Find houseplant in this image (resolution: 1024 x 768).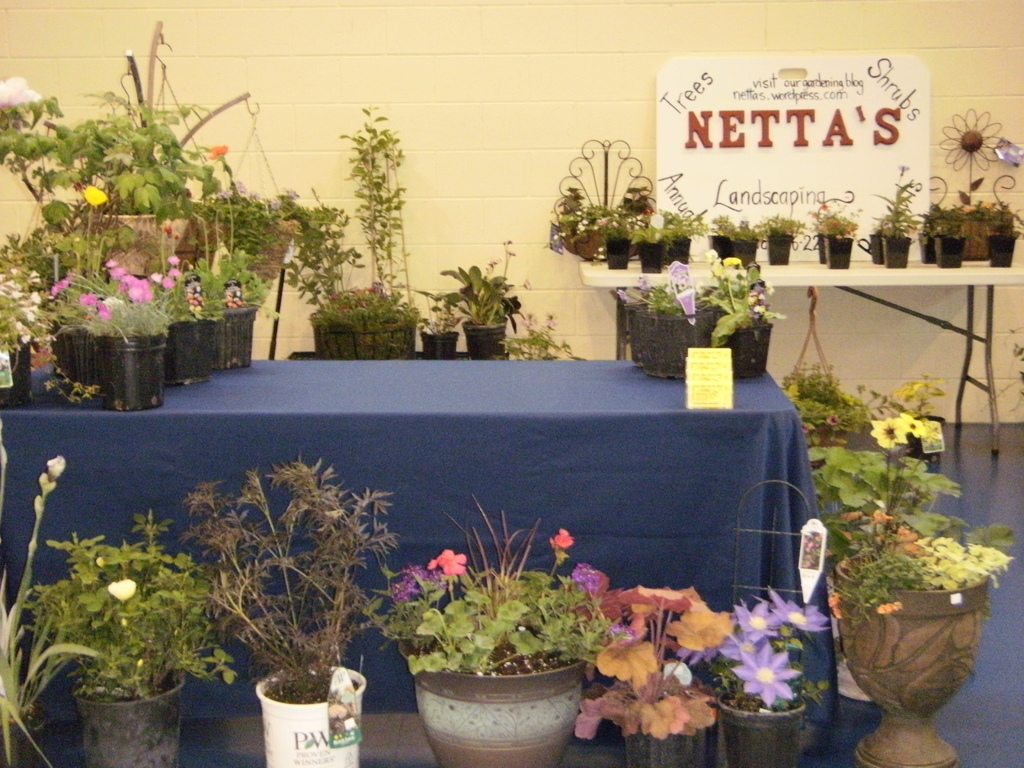
box(26, 492, 231, 767).
